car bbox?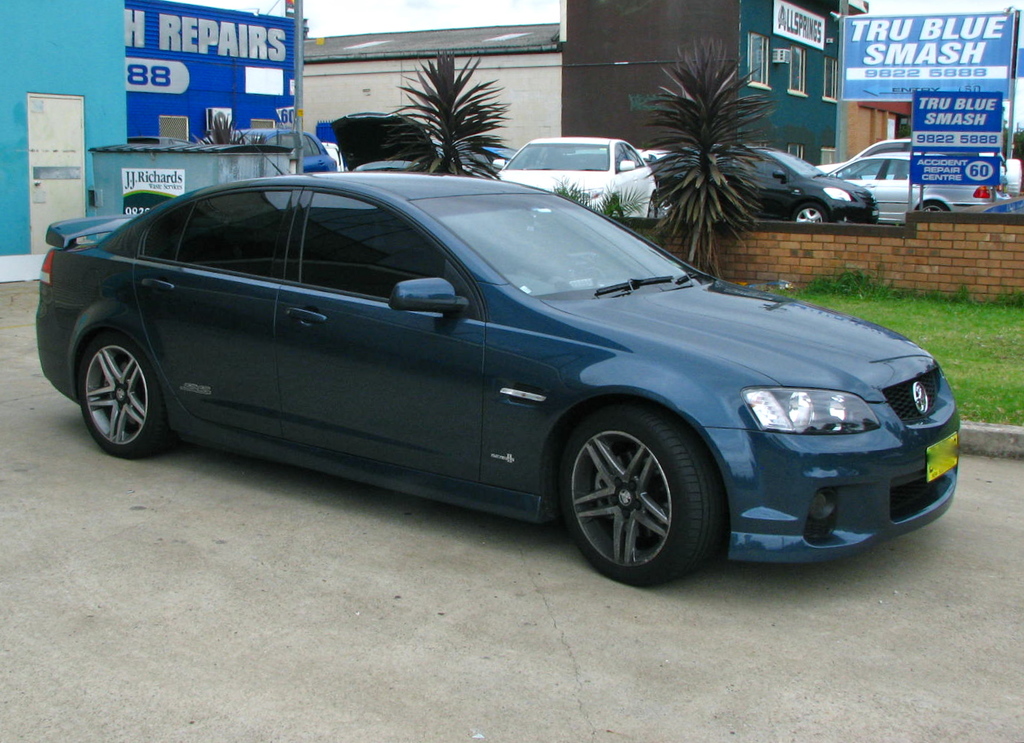
[left=193, top=124, right=334, bottom=172]
